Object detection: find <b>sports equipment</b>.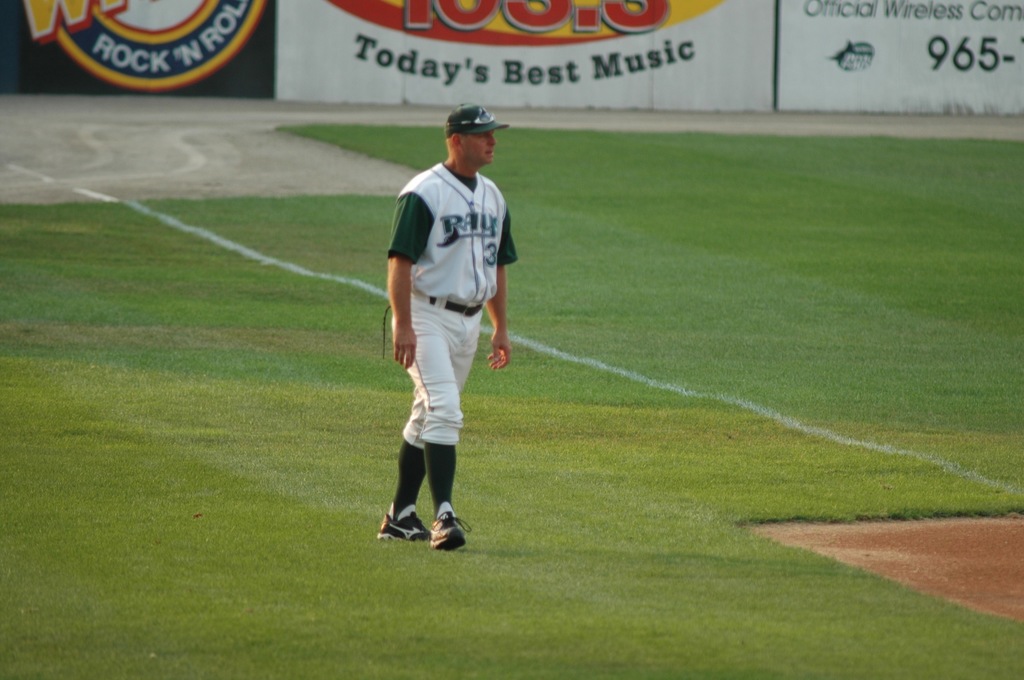
[x1=446, y1=101, x2=509, y2=139].
